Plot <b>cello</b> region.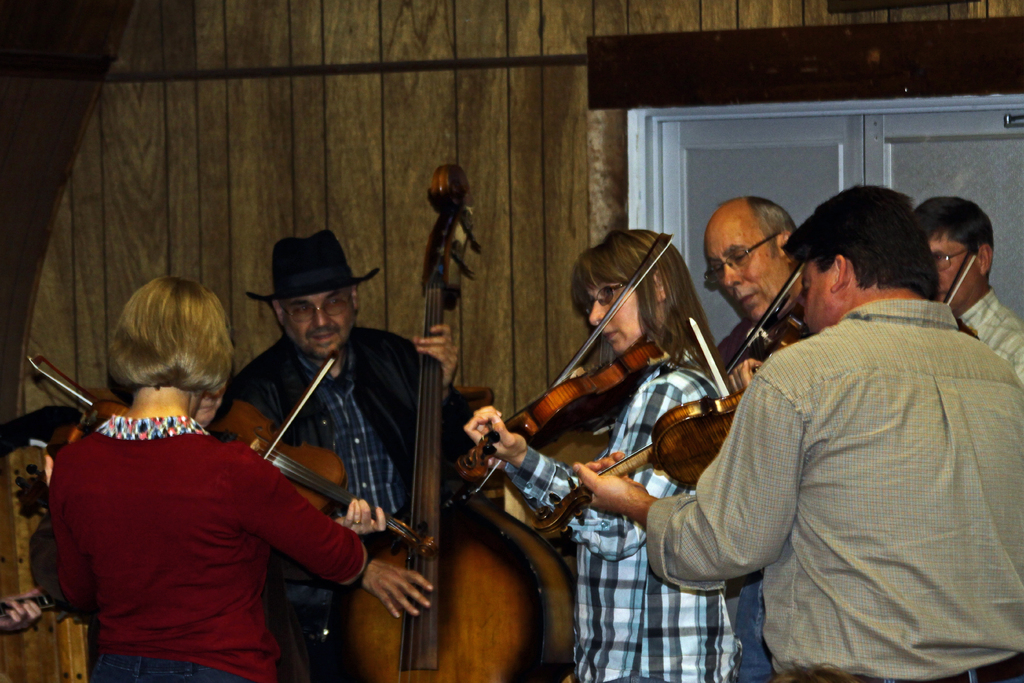
Plotted at locate(456, 228, 666, 498).
